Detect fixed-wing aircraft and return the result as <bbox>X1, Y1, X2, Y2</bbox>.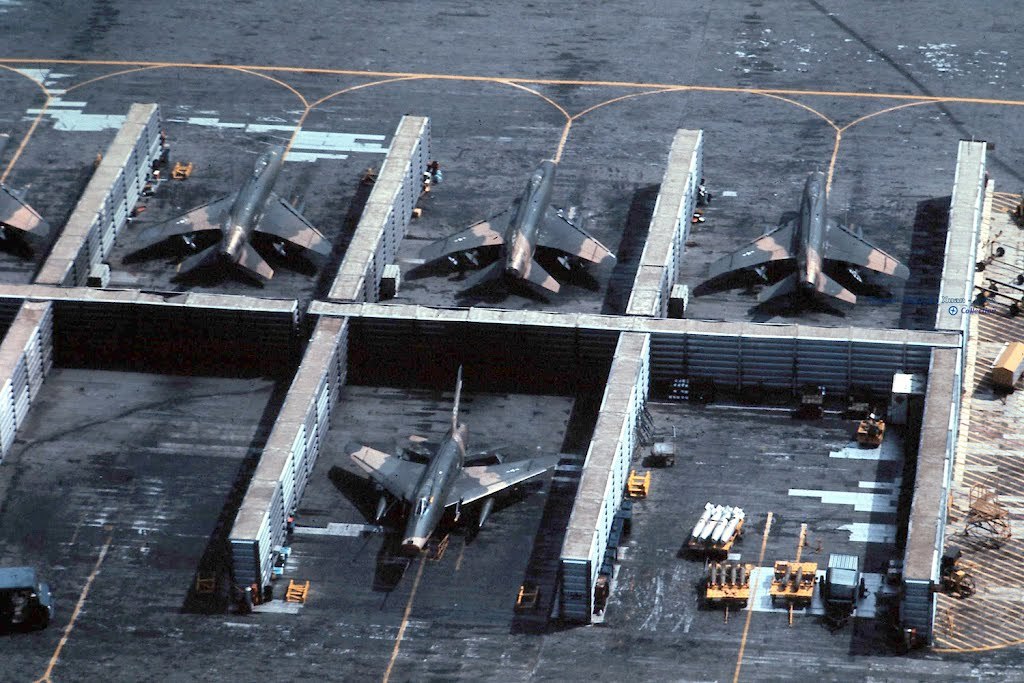
<bbox>0, 171, 49, 240</bbox>.
